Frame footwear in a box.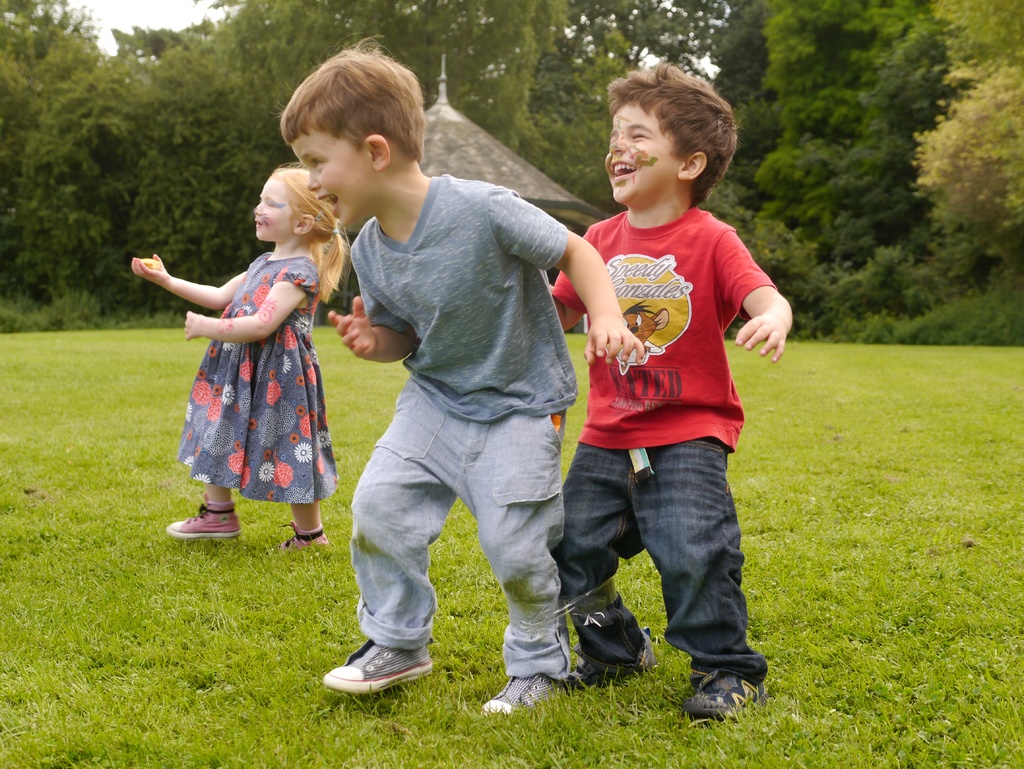
x1=166, y1=502, x2=245, y2=537.
